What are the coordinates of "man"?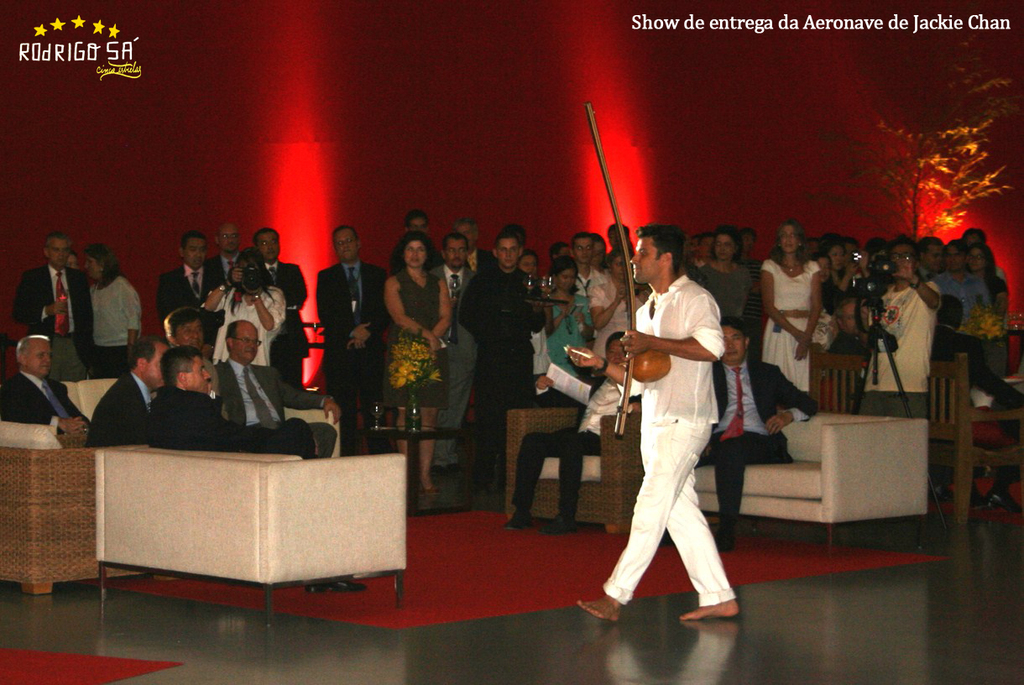
[left=253, top=225, right=311, bottom=388].
